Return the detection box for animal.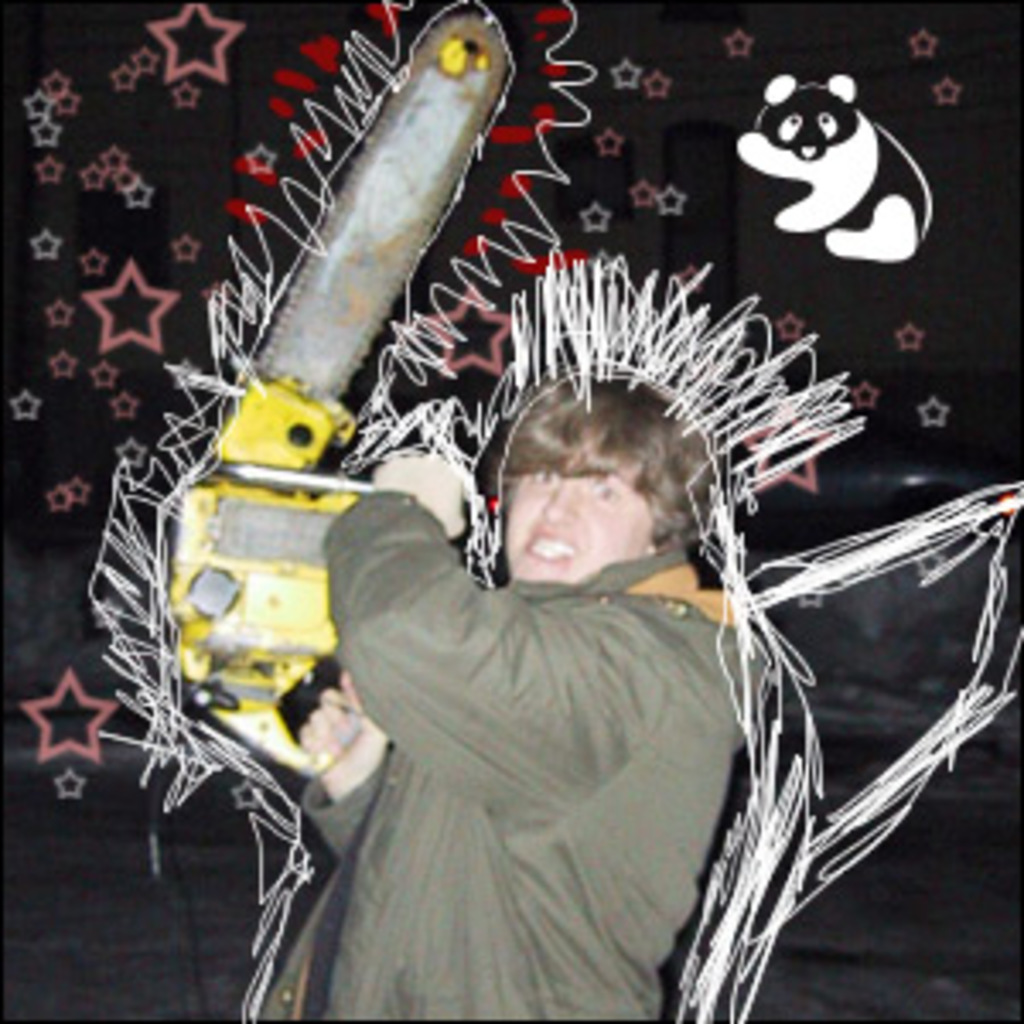
bbox=(730, 68, 935, 266).
